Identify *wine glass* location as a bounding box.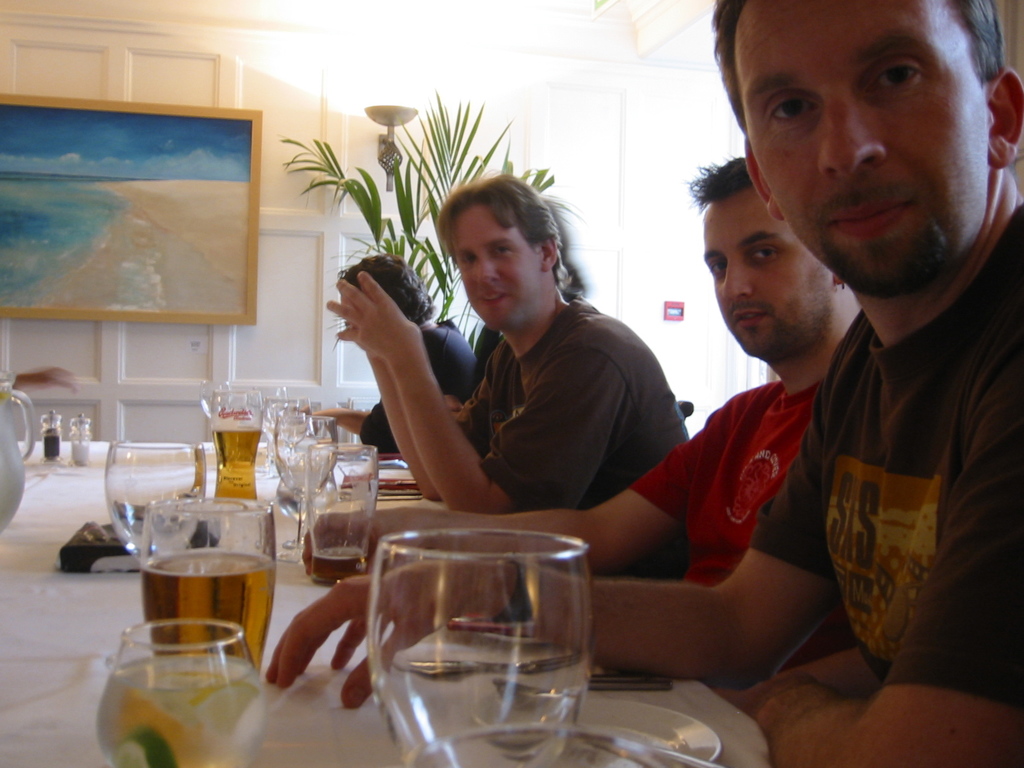
pyautogui.locateOnScreen(106, 442, 200, 565).
